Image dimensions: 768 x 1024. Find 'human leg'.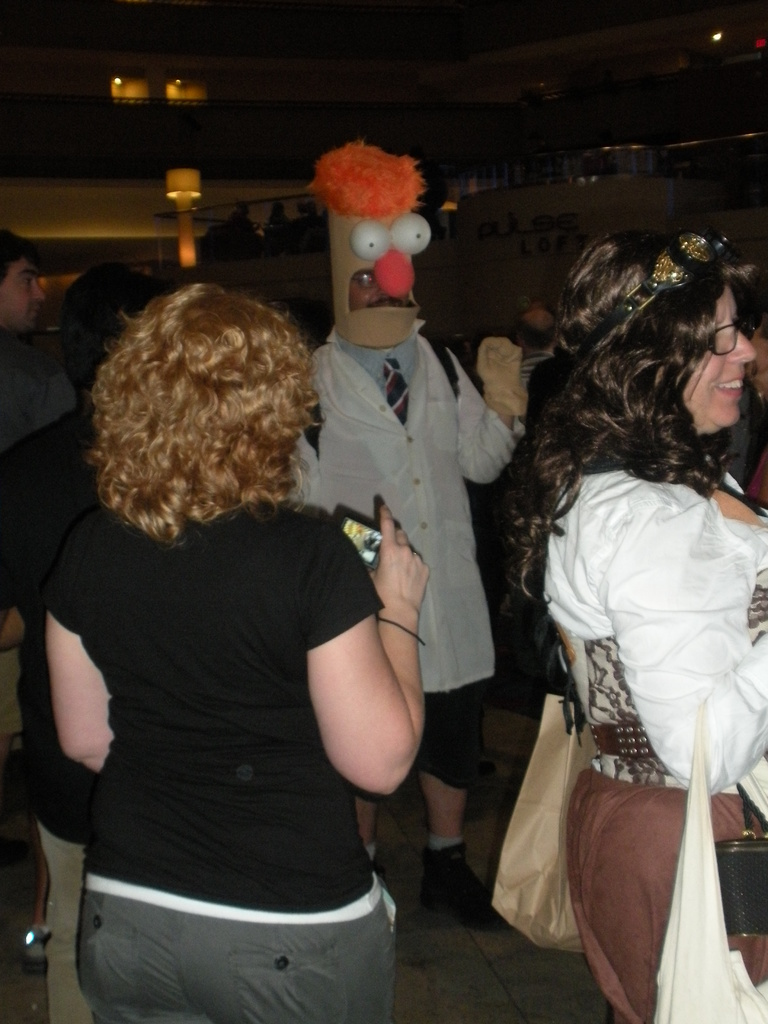
crop(565, 764, 639, 1023).
